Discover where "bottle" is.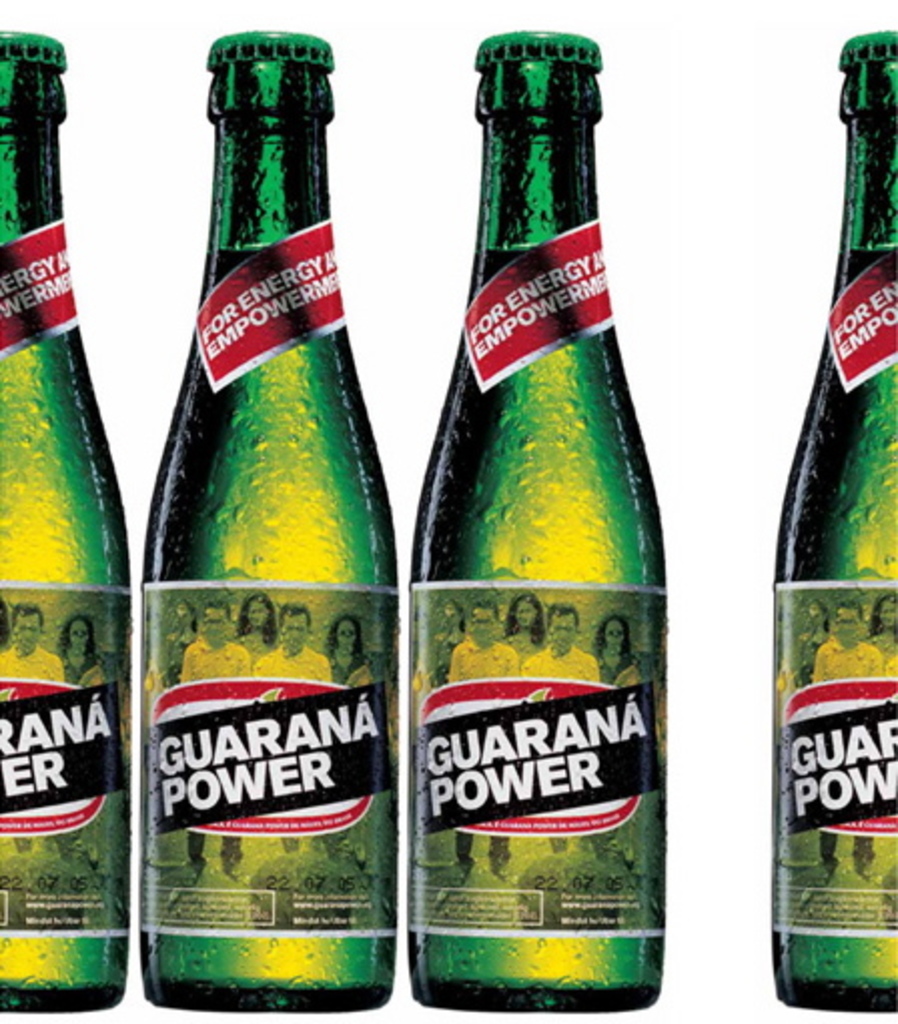
Discovered at (138, 24, 397, 1012).
